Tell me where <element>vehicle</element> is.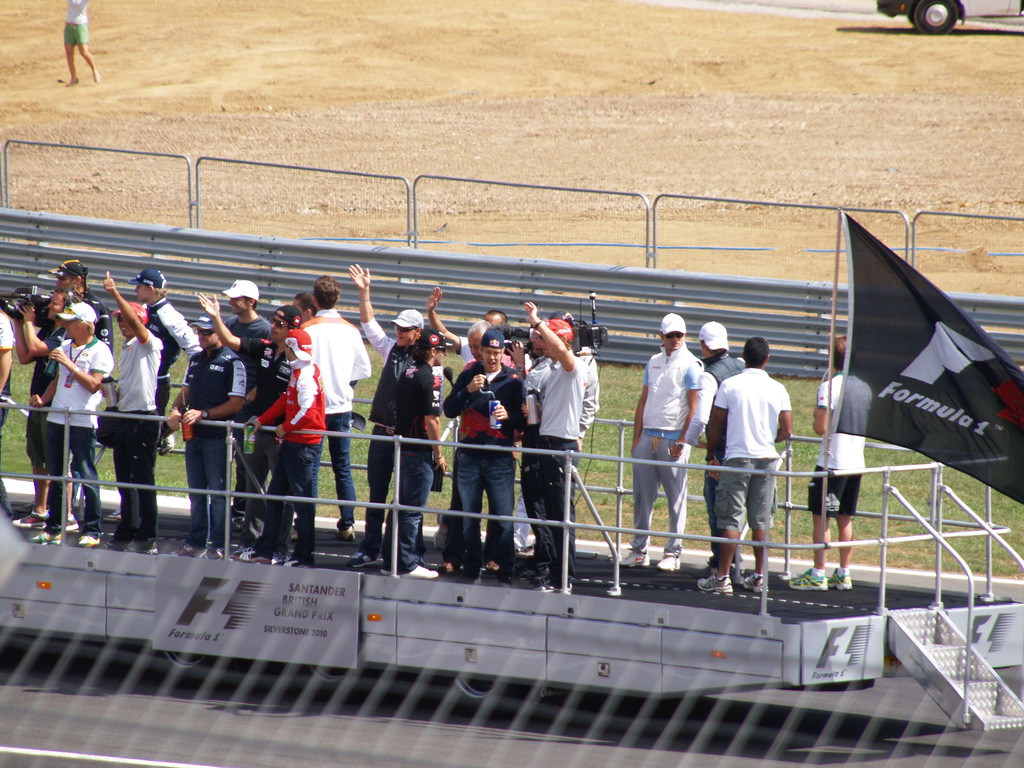
<element>vehicle</element> is at 0/378/1023/733.
